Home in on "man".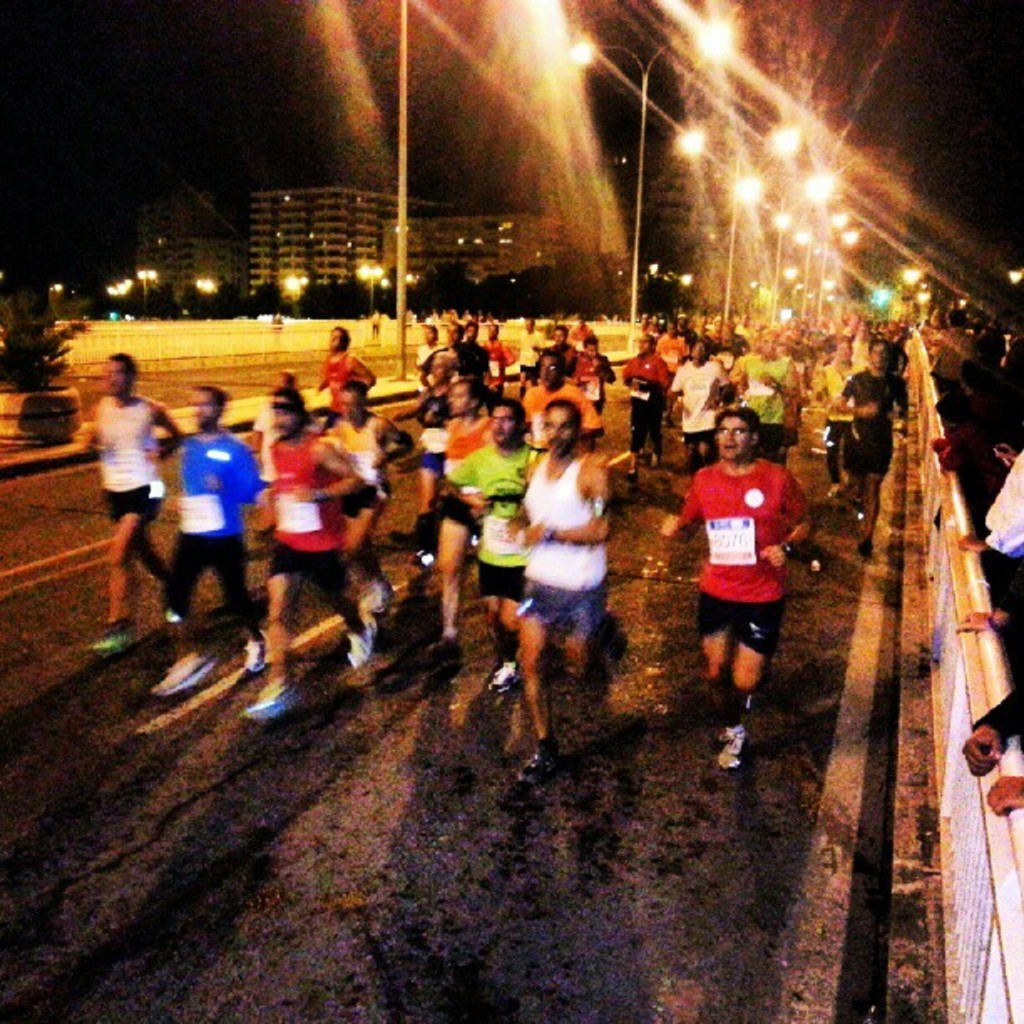
Homed in at l=808, t=336, r=862, b=495.
